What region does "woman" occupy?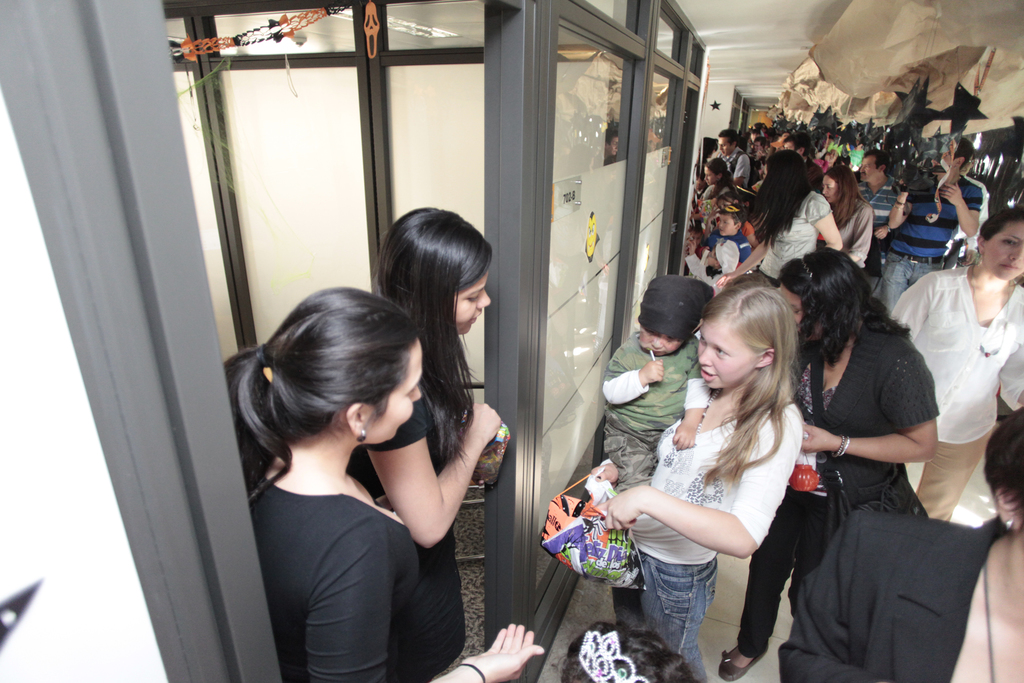
582, 282, 803, 682.
